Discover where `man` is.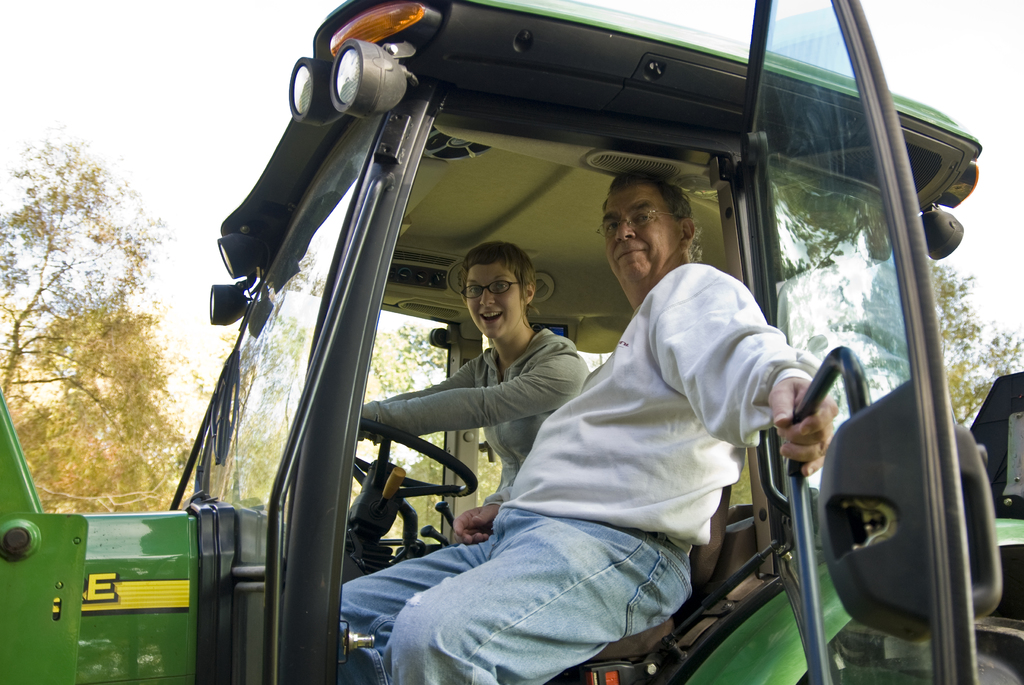
Discovered at (340, 240, 591, 675).
